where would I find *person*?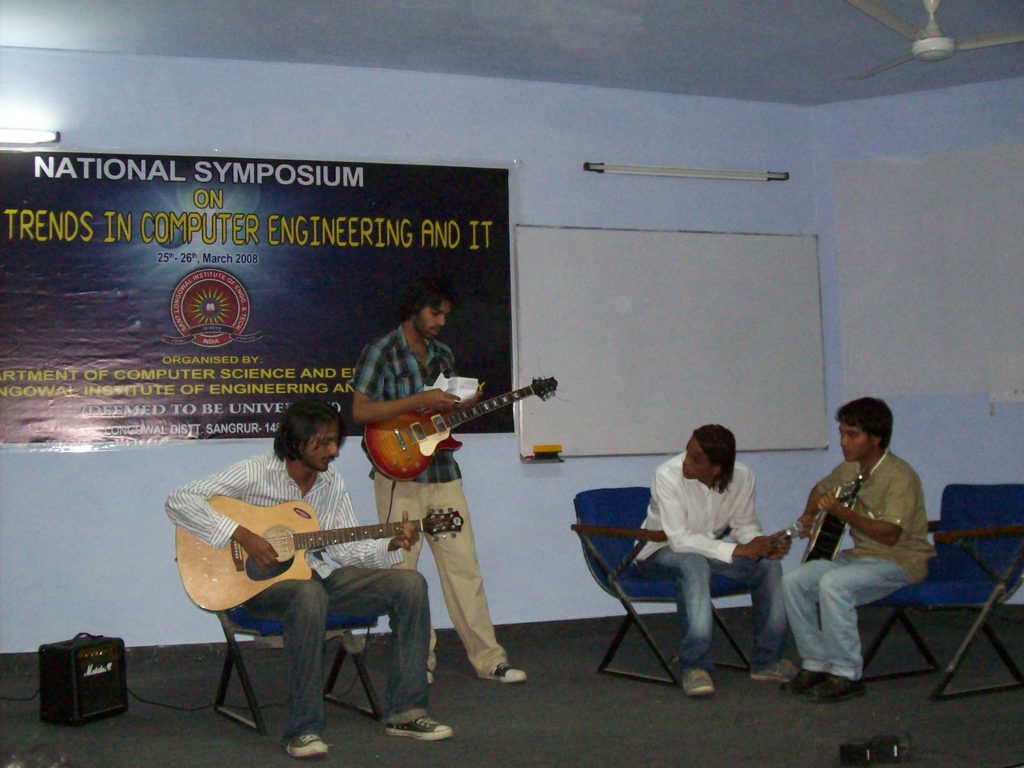
At (x1=168, y1=404, x2=453, y2=758).
